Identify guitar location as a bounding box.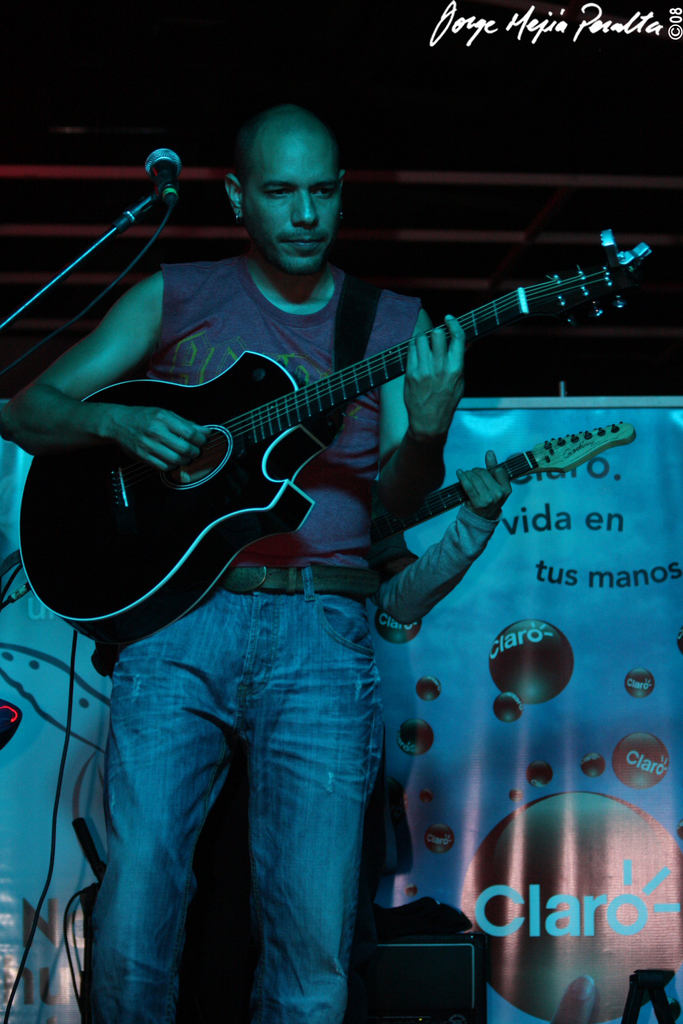
box=[13, 227, 660, 647].
